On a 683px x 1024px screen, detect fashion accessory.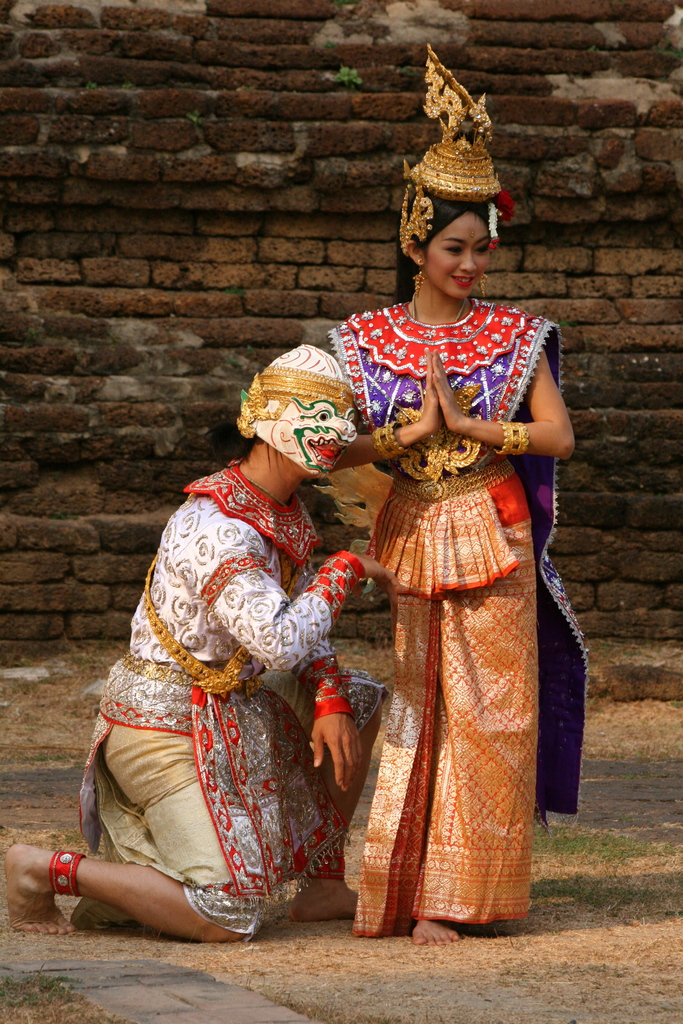
[302,847,346,881].
